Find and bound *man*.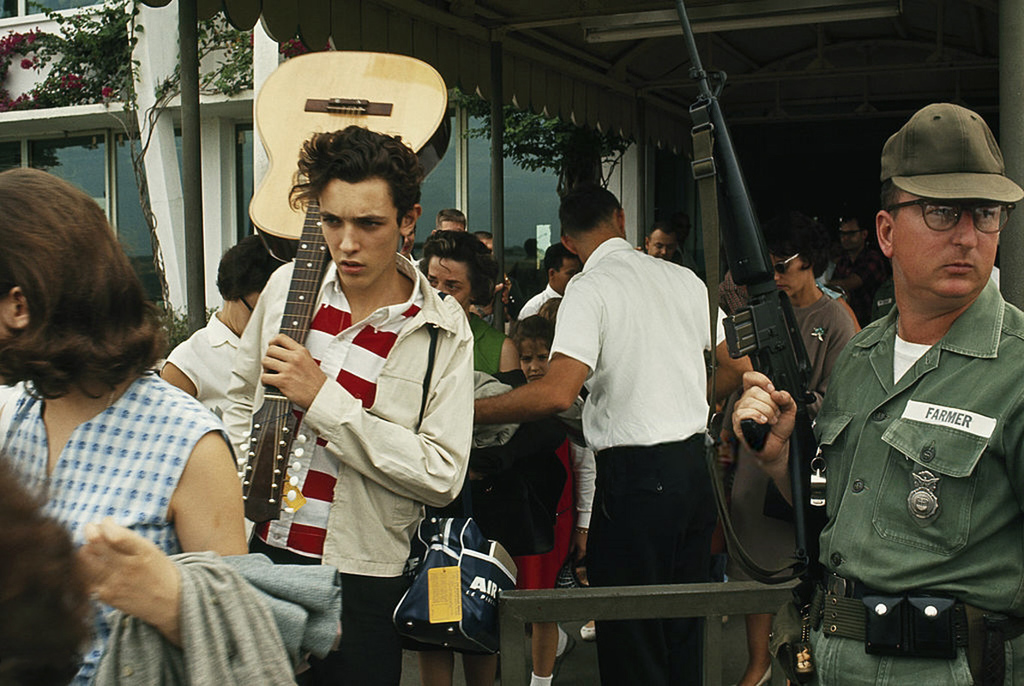
Bound: left=639, top=224, right=674, bottom=260.
